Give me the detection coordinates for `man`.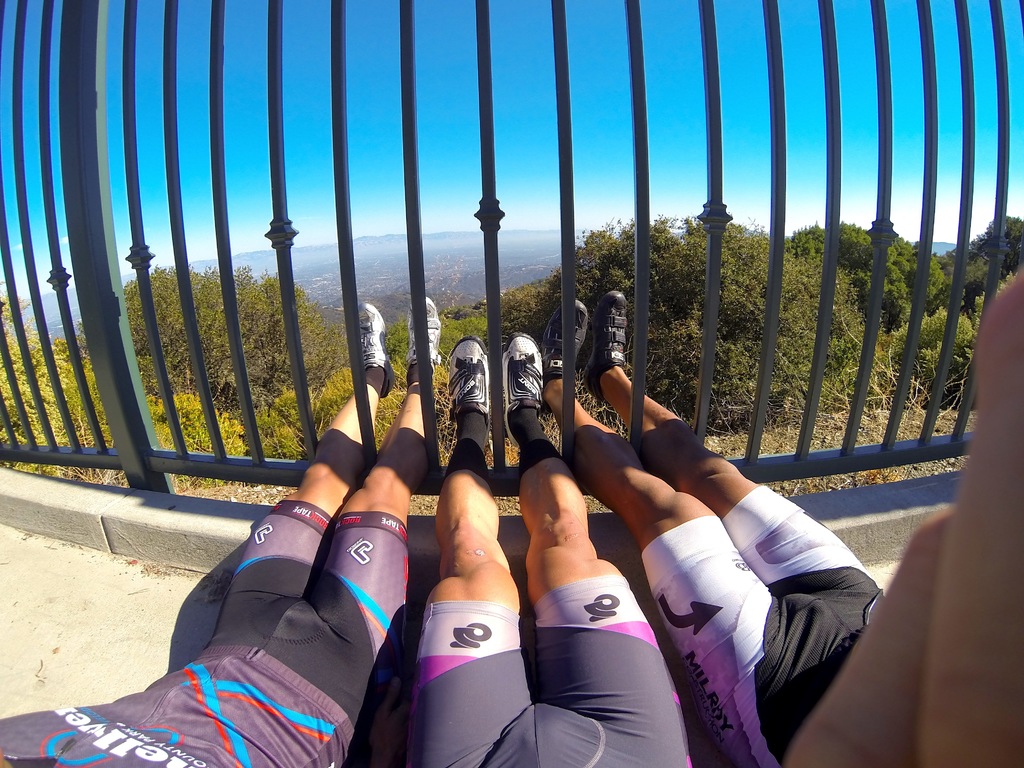
[536,286,890,767].
